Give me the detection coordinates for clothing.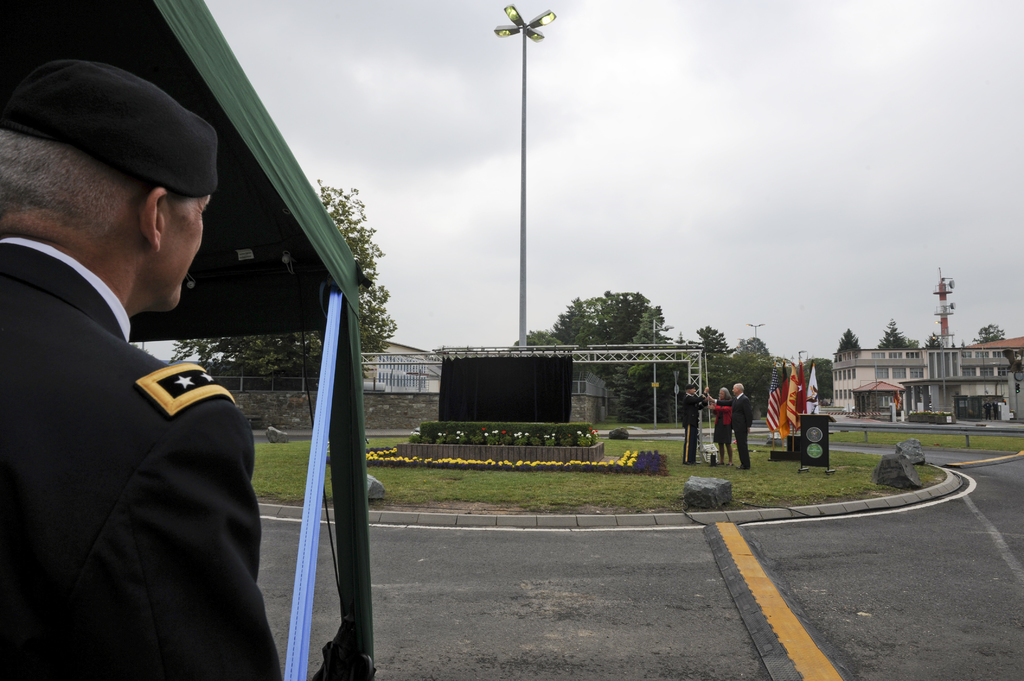
rect(732, 390, 757, 467).
